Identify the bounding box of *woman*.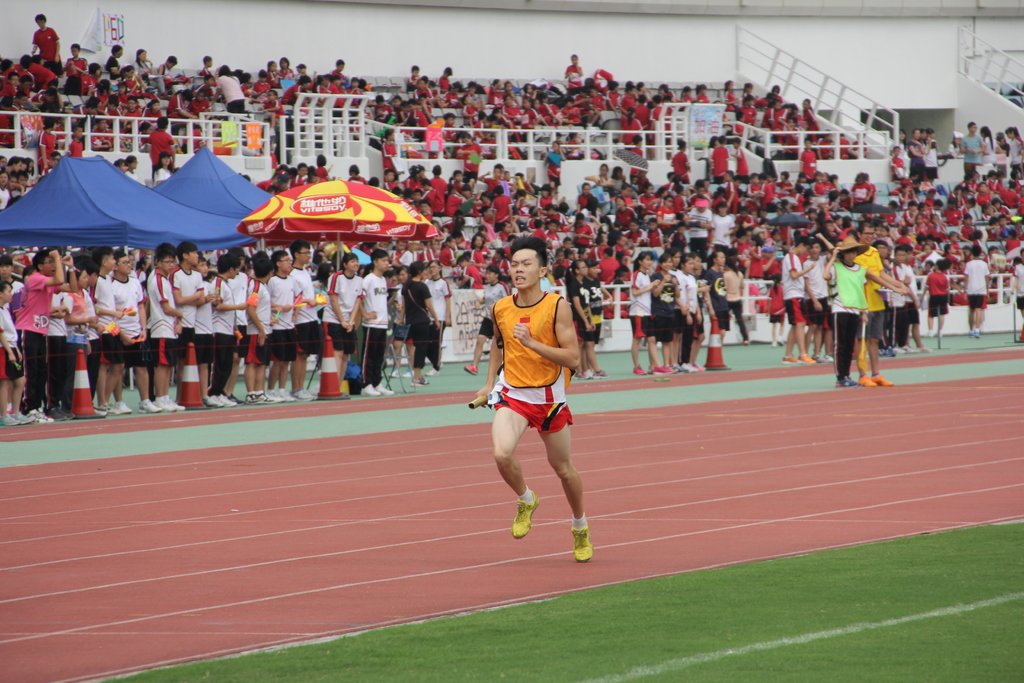
region(323, 252, 362, 395).
